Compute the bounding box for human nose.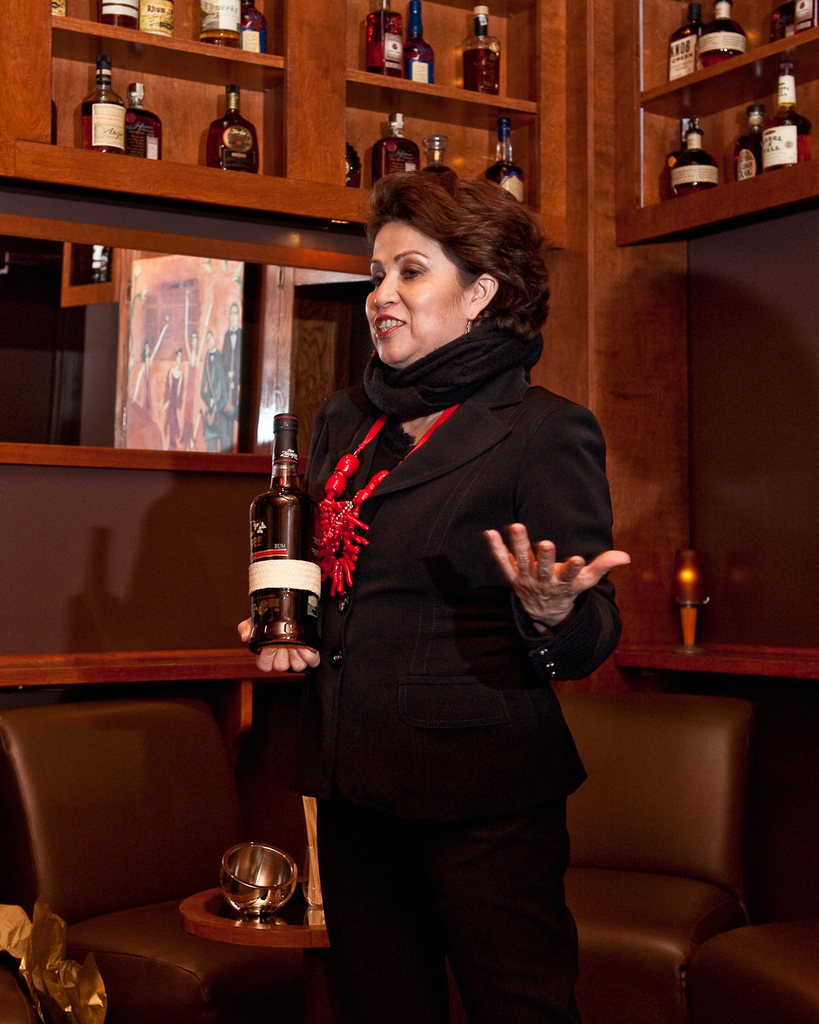
371:268:401:309.
